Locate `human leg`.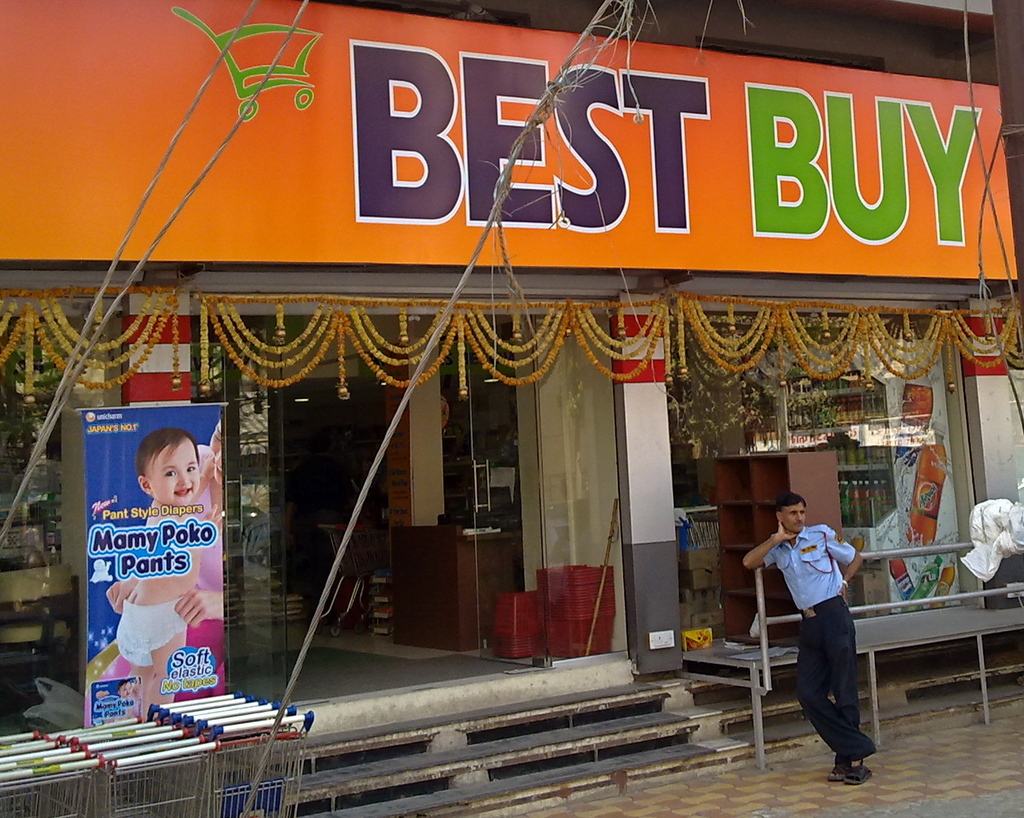
Bounding box: (795,596,878,782).
